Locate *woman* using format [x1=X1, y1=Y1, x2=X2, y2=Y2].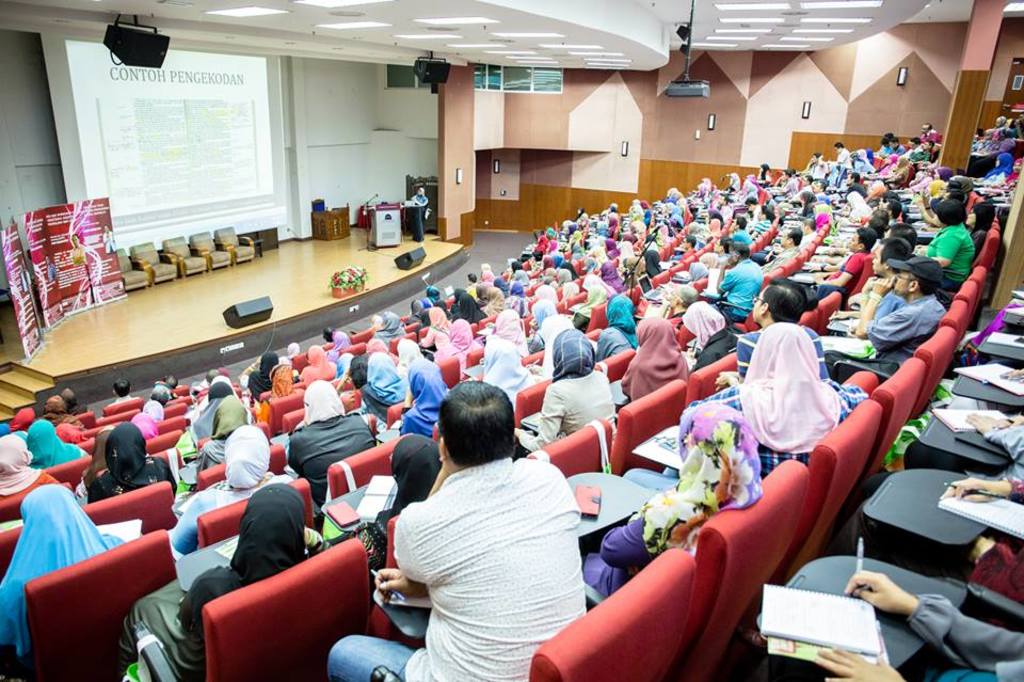
[x1=323, y1=327, x2=352, y2=356].
